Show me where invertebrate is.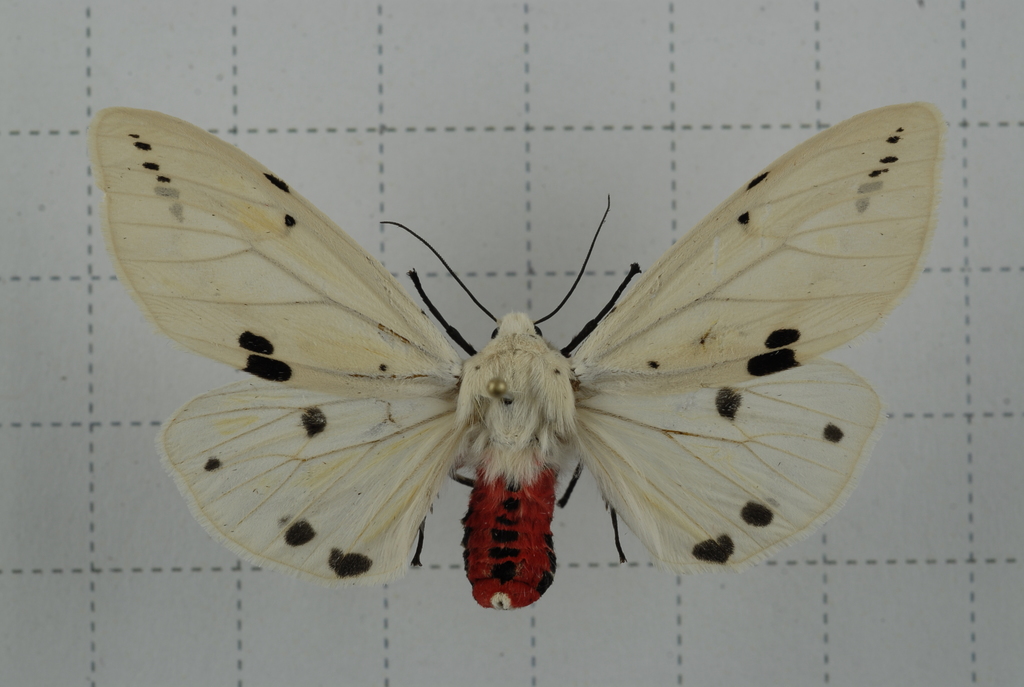
invertebrate is at <box>87,102,938,615</box>.
